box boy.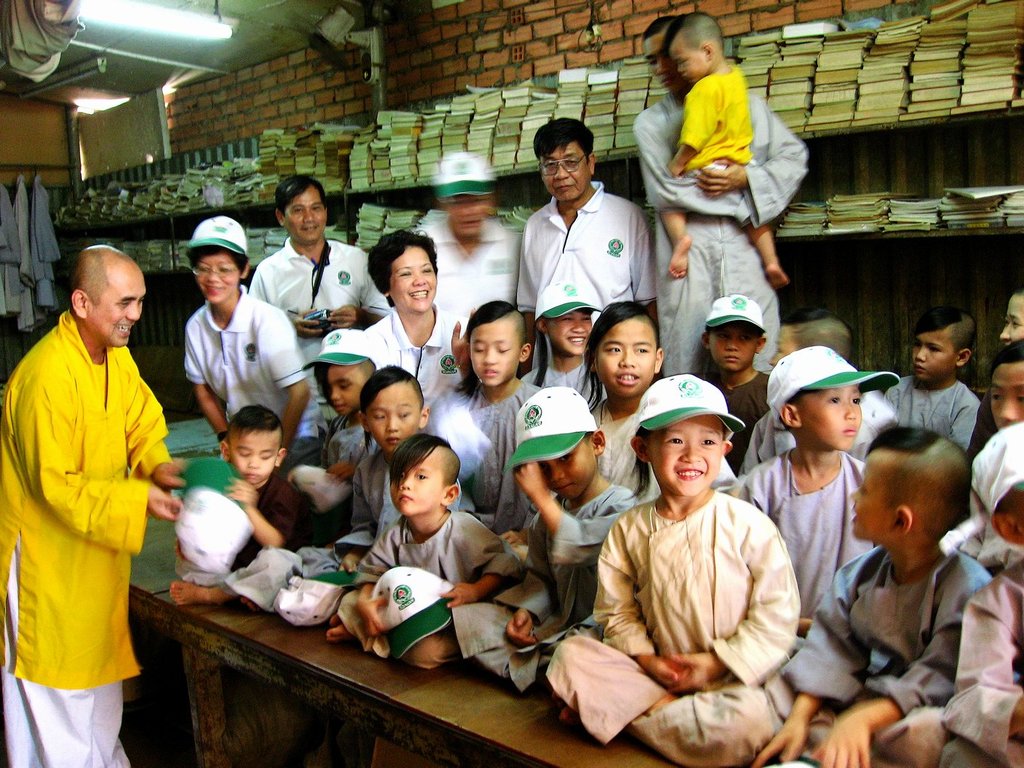
detection(881, 309, 985, 452).
